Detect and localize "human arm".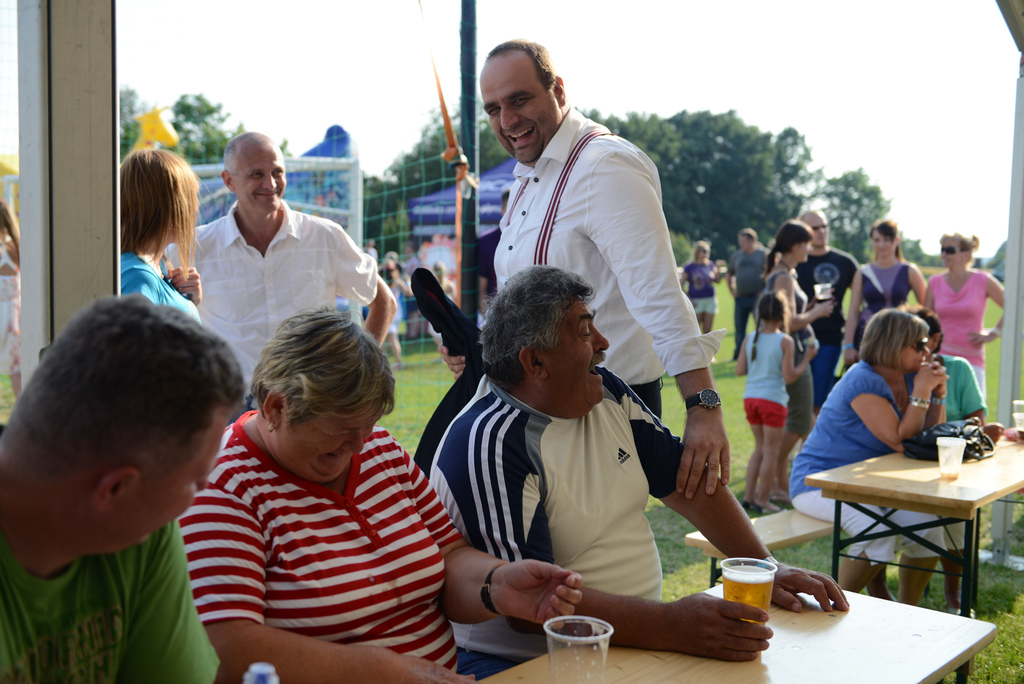
Localized at [448, 424, 776, 637].
